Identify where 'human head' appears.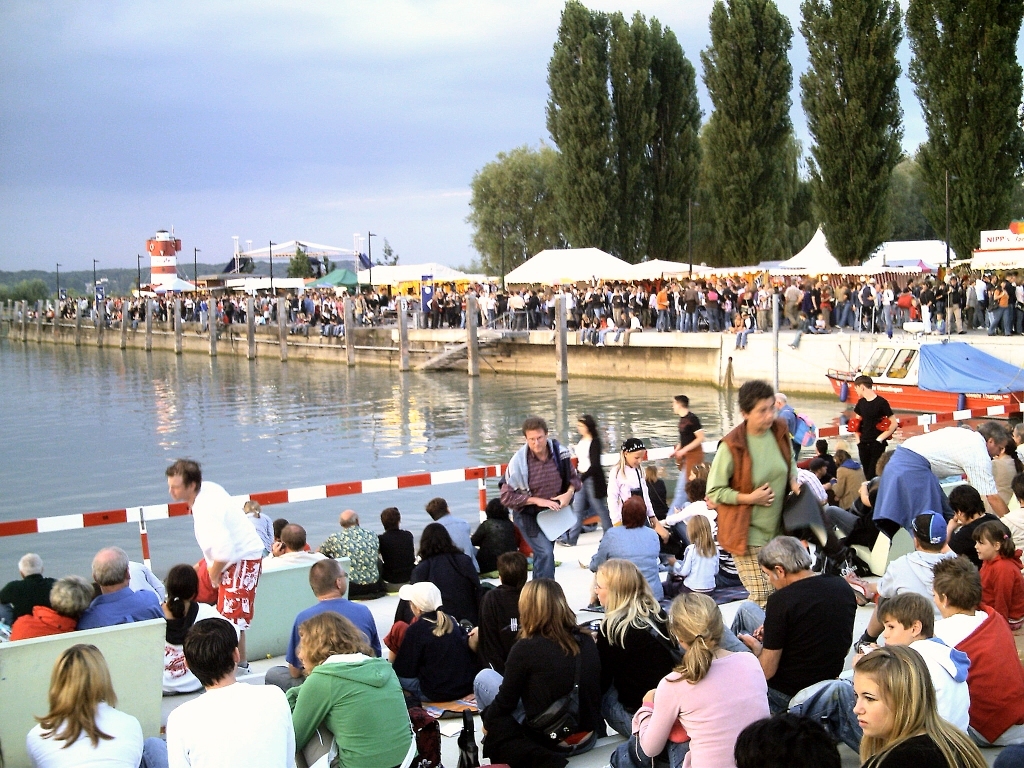
Appears at x1=815 y1=460 x2=828 y2=473.
